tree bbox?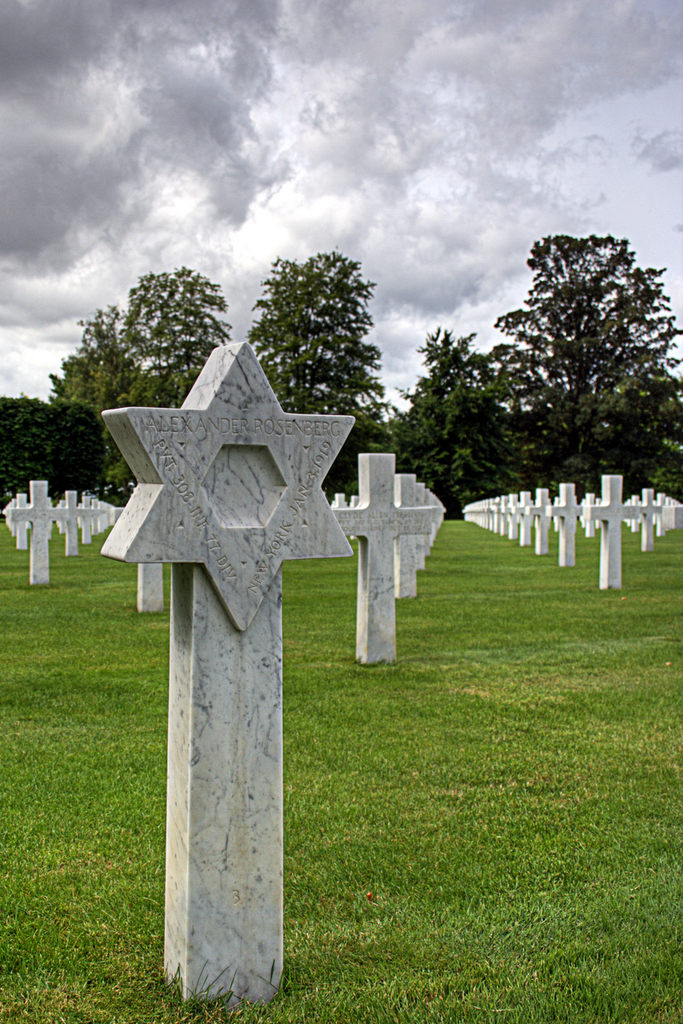
x1=377 y1=338 x2=515 y2=512
